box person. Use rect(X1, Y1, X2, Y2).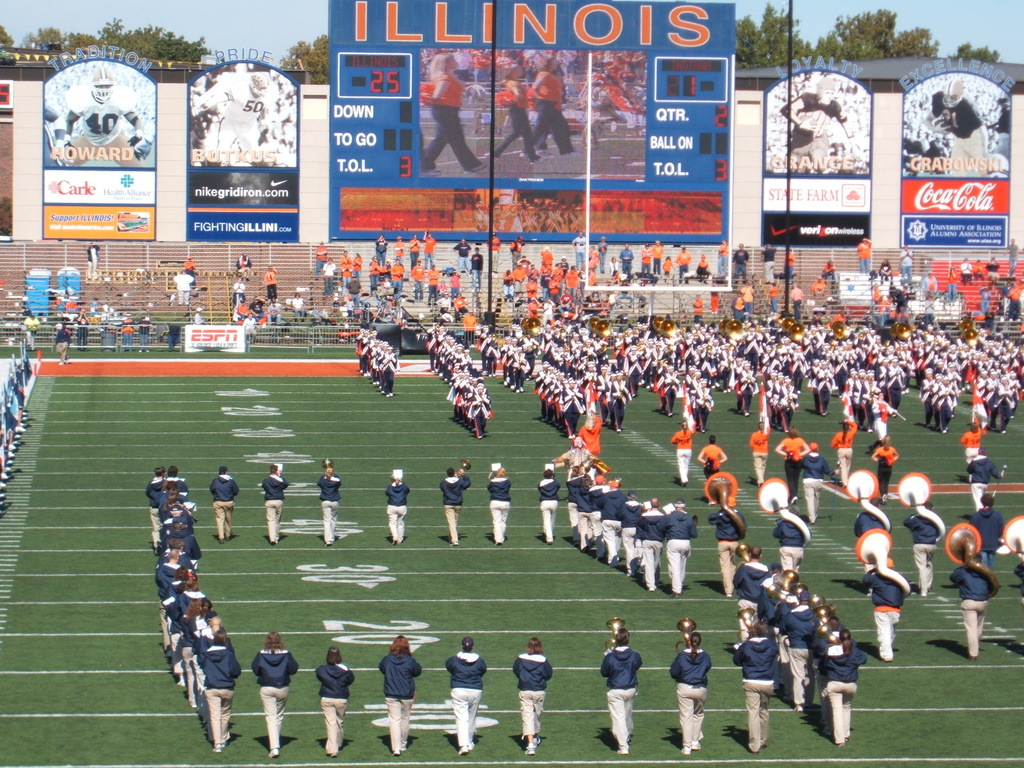
rect(376, 630, 421, 755).
